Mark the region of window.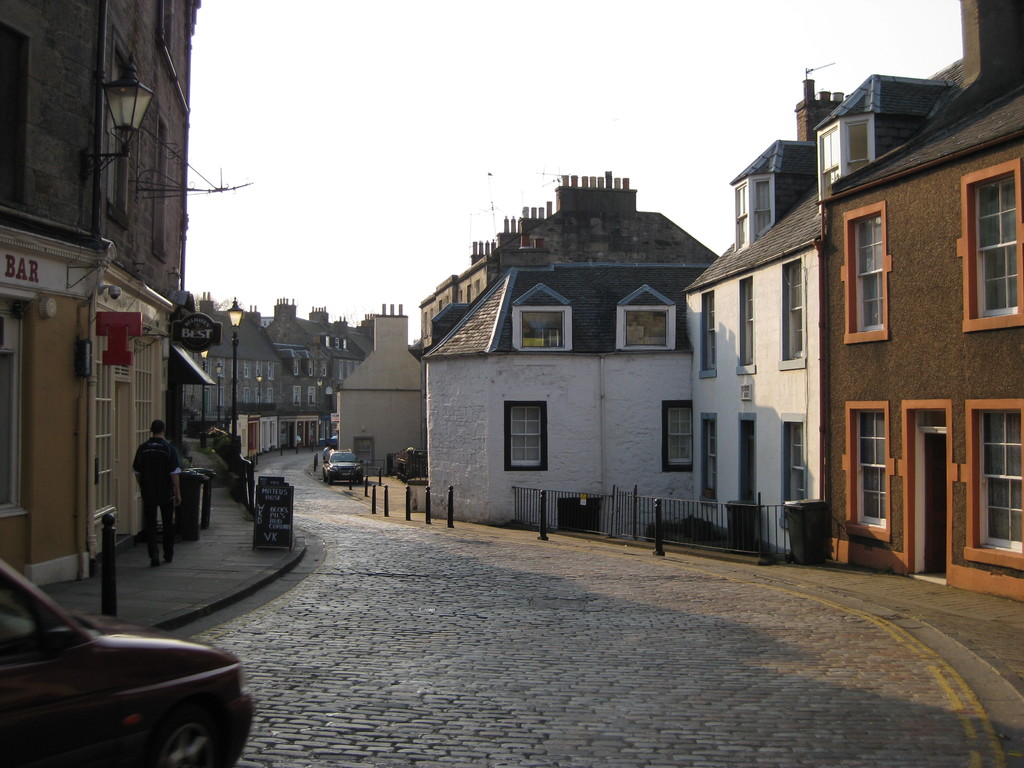
Region: <region>349, 360, 350, 375</region>.
